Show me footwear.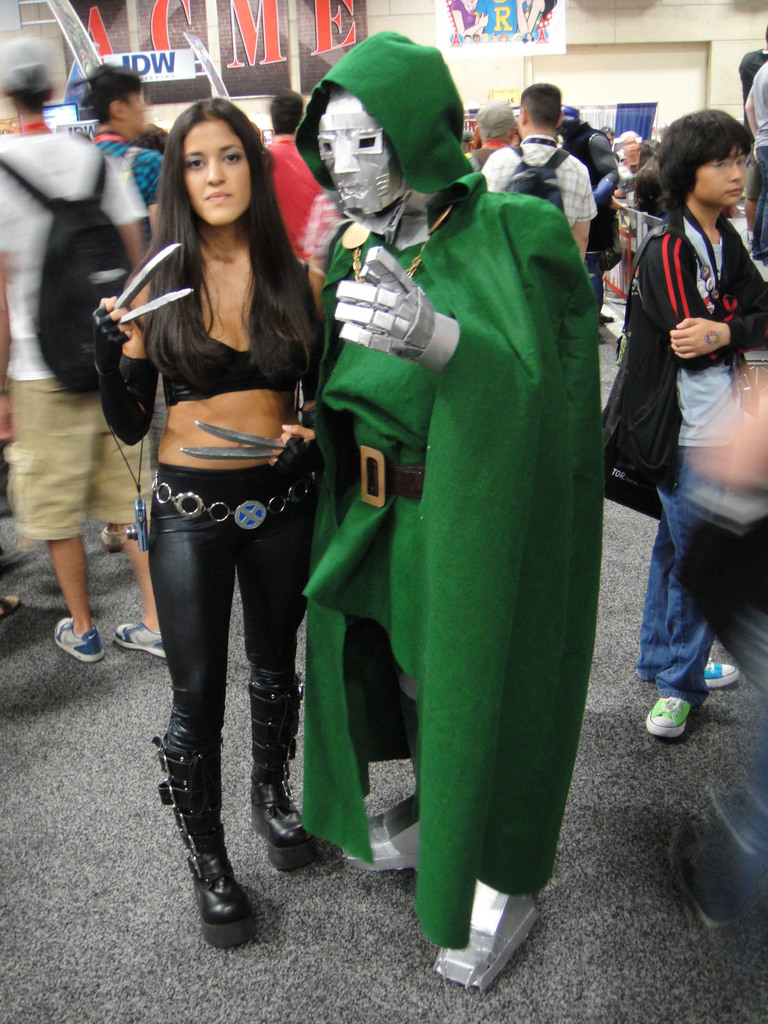
footwear is here: 248, 664, 314, 855.
